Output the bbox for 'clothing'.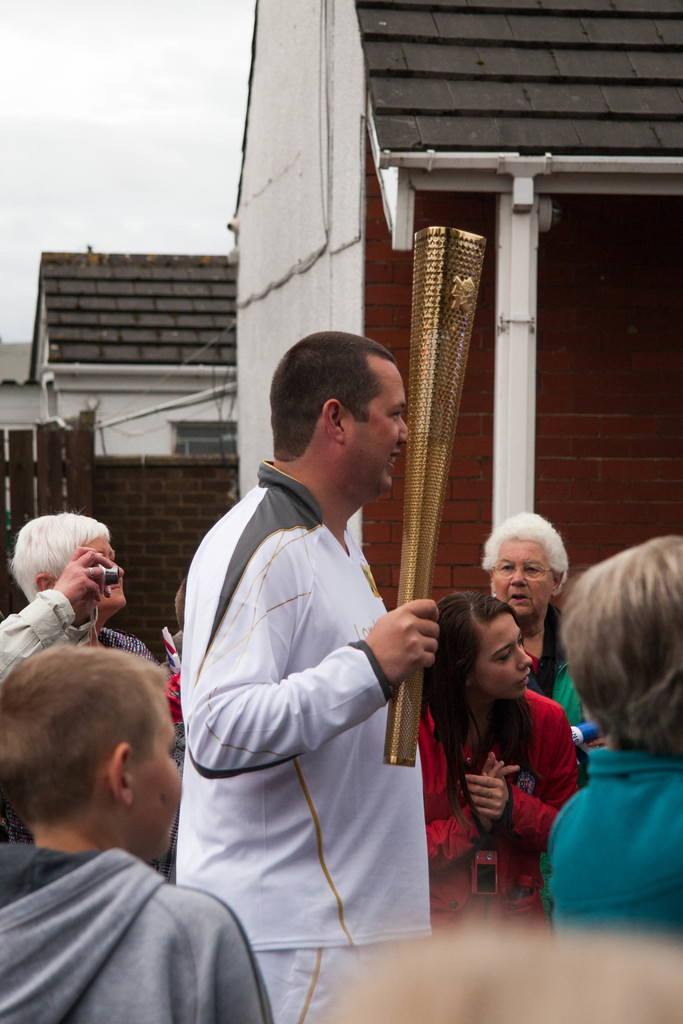
crop(148, 665, 181, 884).
